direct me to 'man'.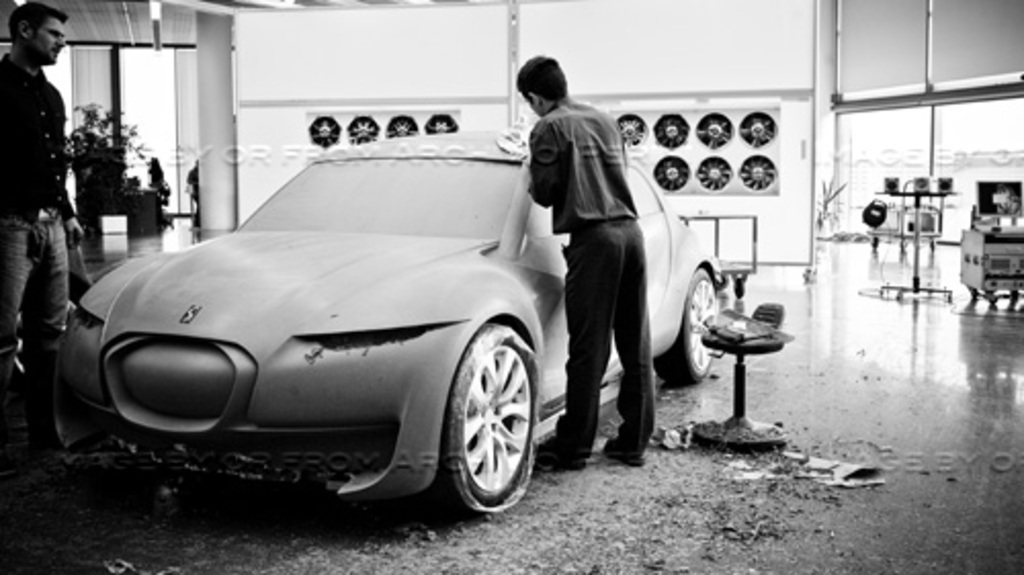
Direction: (left=508, top=49, right=657, bottom=469).
